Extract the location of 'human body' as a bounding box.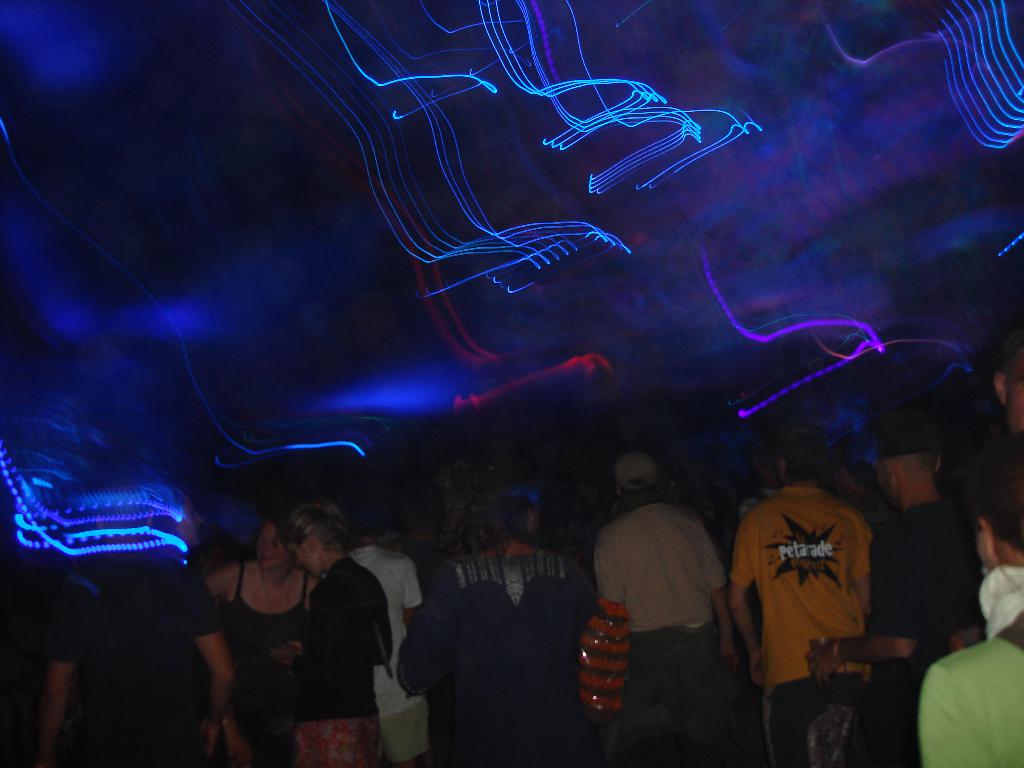
[267,559,396,767].
